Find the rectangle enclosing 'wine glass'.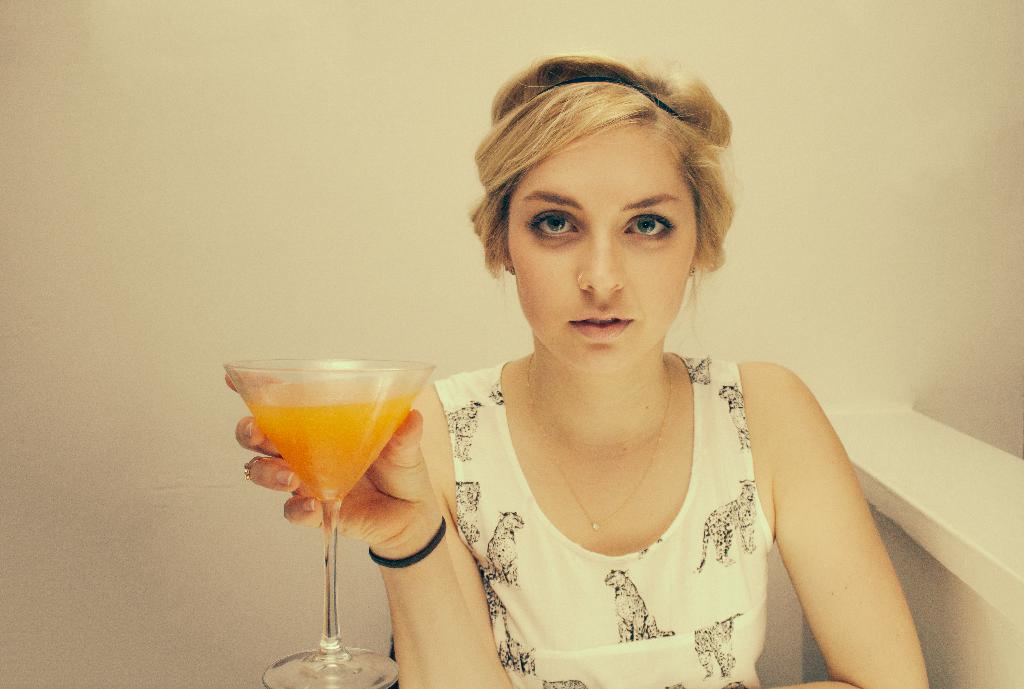
l=220, t=356, r=435, b=688.
